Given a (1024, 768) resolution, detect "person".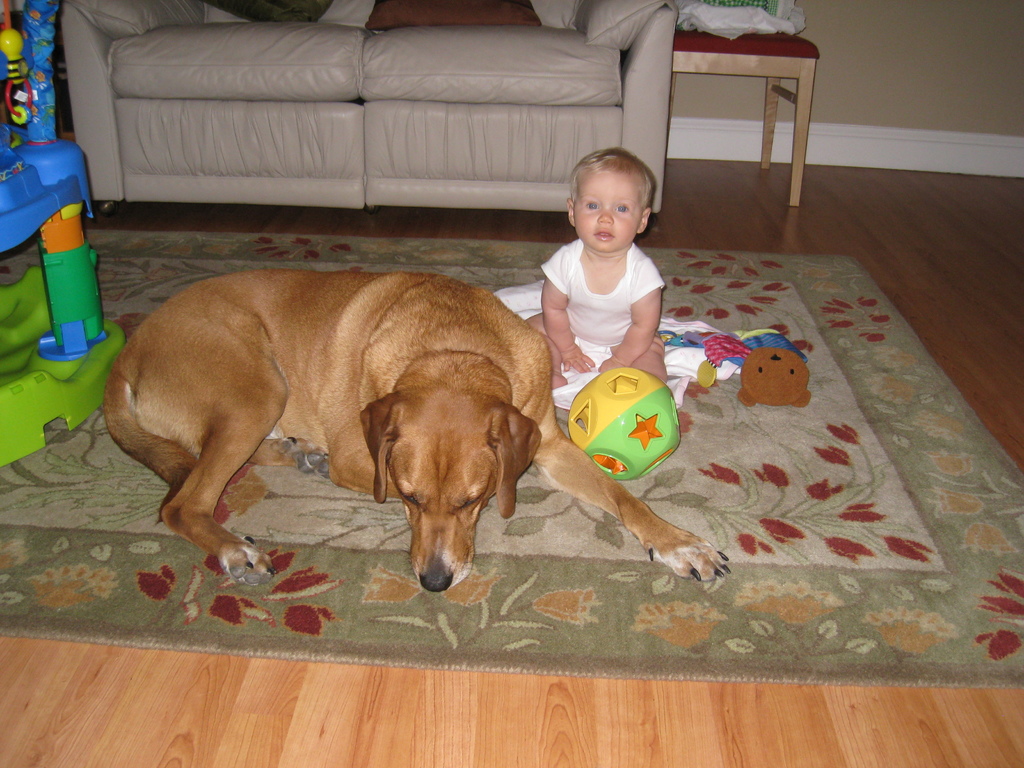
[left=527, top=136, right=684, bottom=404].
